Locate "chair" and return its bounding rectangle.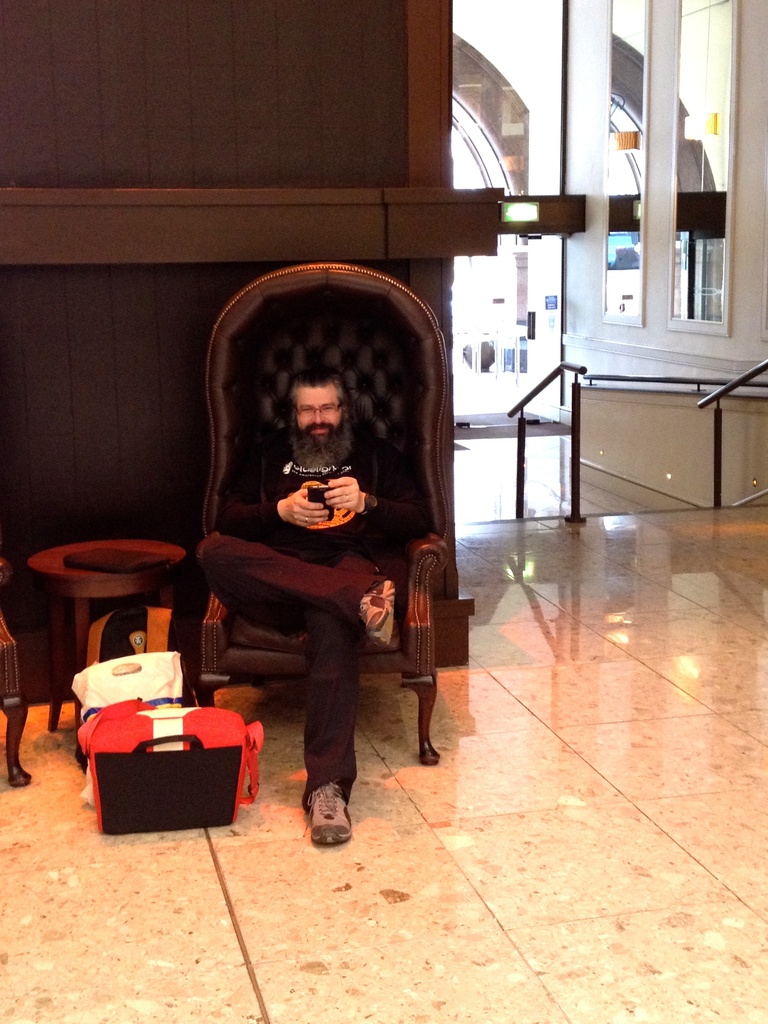
BBox(0, 548, 35, 790).
